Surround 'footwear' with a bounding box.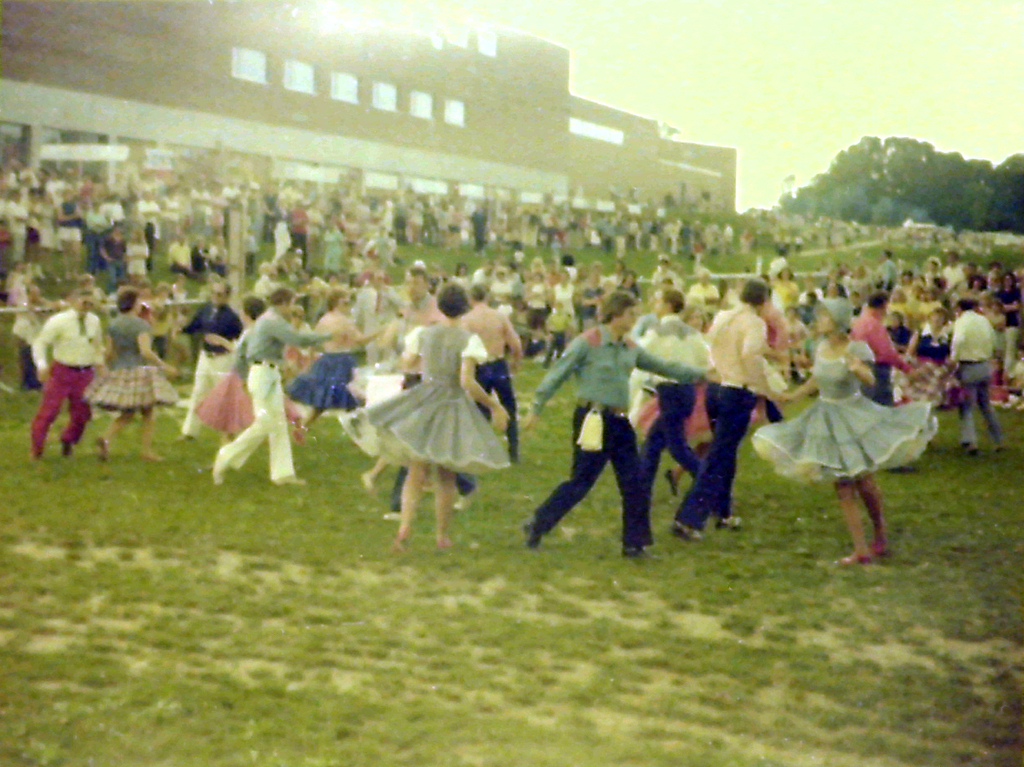
<bbox>836, 547, 879, 568</bbox>.
